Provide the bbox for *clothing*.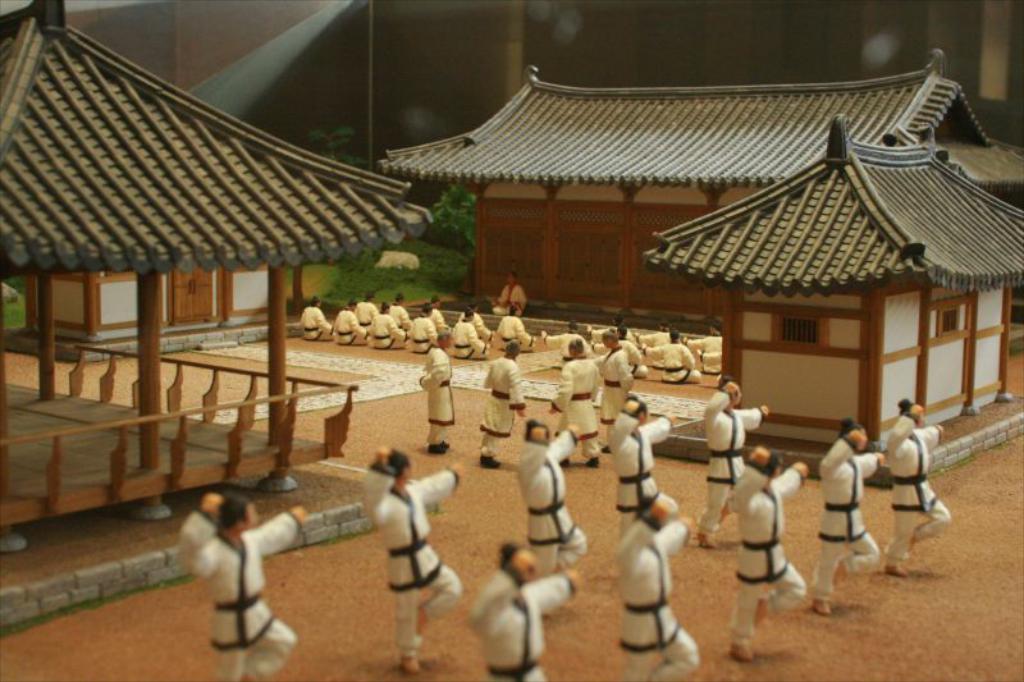
bbox(544, 333, 591, 369).
